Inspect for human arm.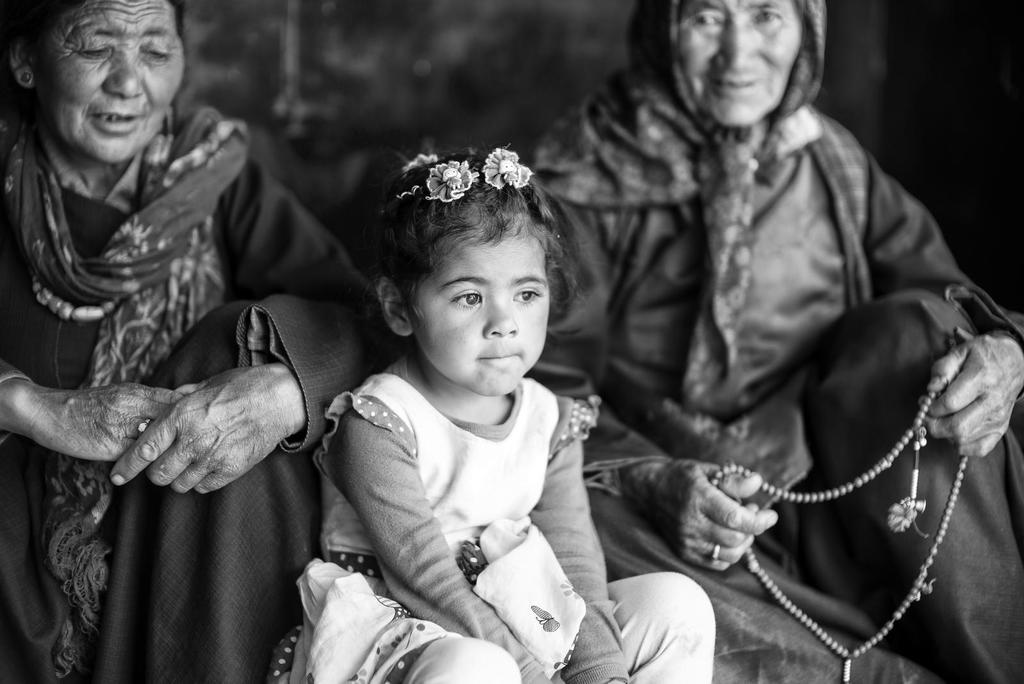
Inspection: Rect(0, 343, 189, 463).
